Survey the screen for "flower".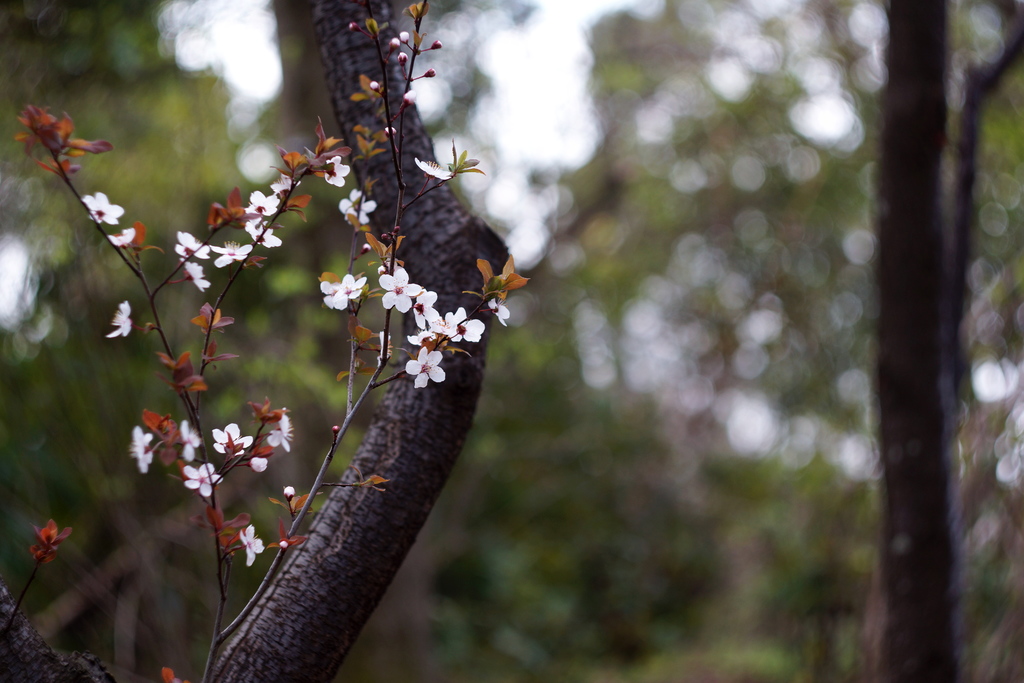
Survey found: <box>323,156,351,186</box>.
